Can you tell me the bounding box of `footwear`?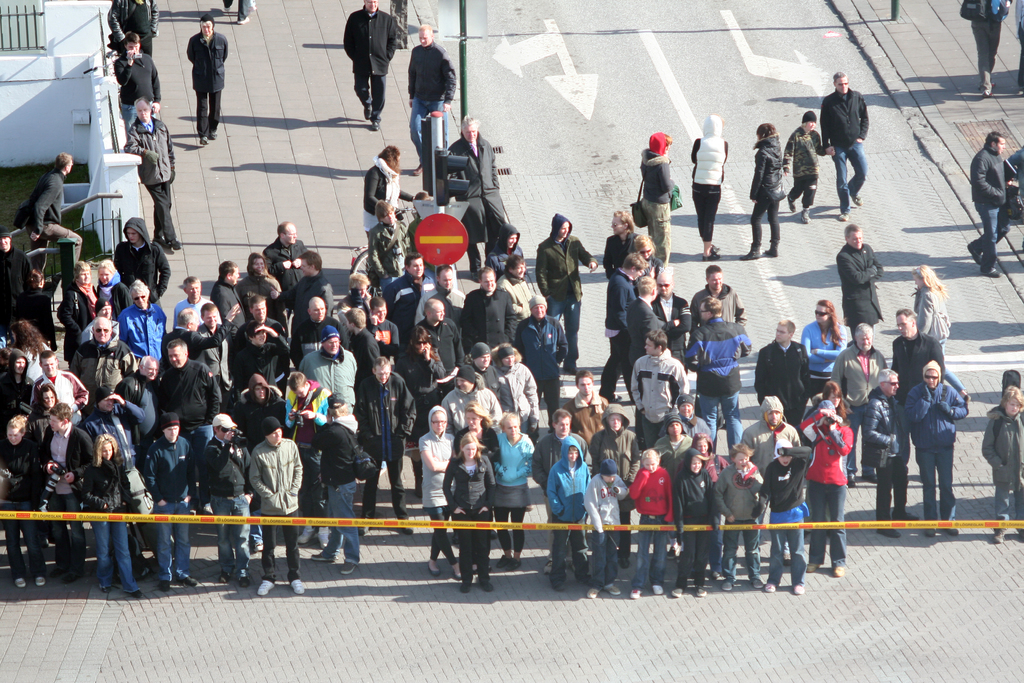
[x1=560, y1=362, x2=576, y2=375].
